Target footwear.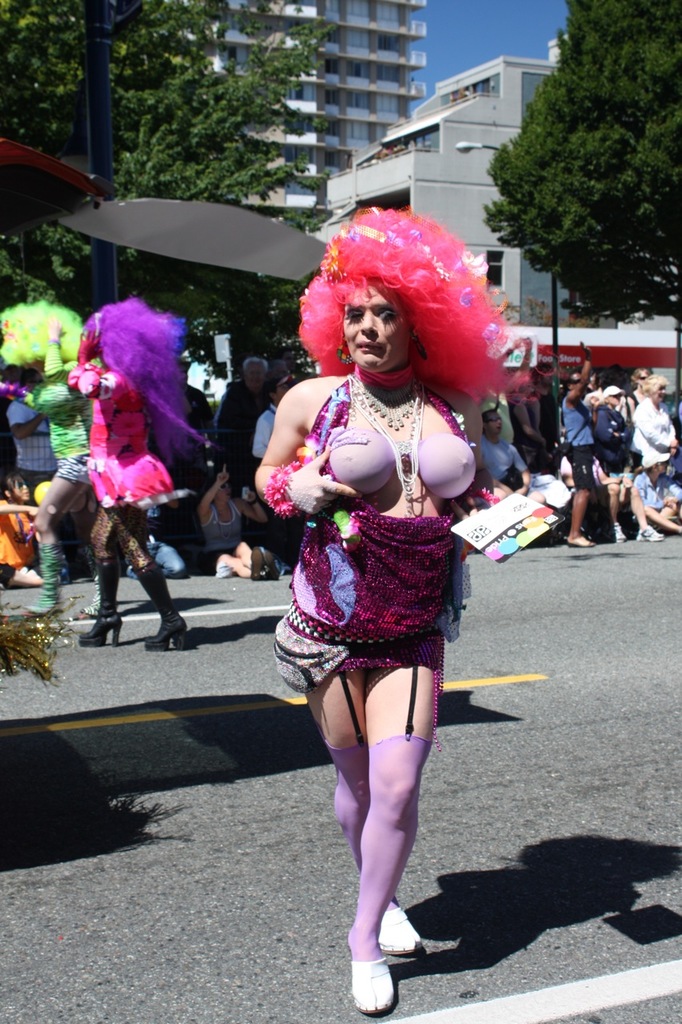
Target region: box=[346, 959, 399, 1015].
